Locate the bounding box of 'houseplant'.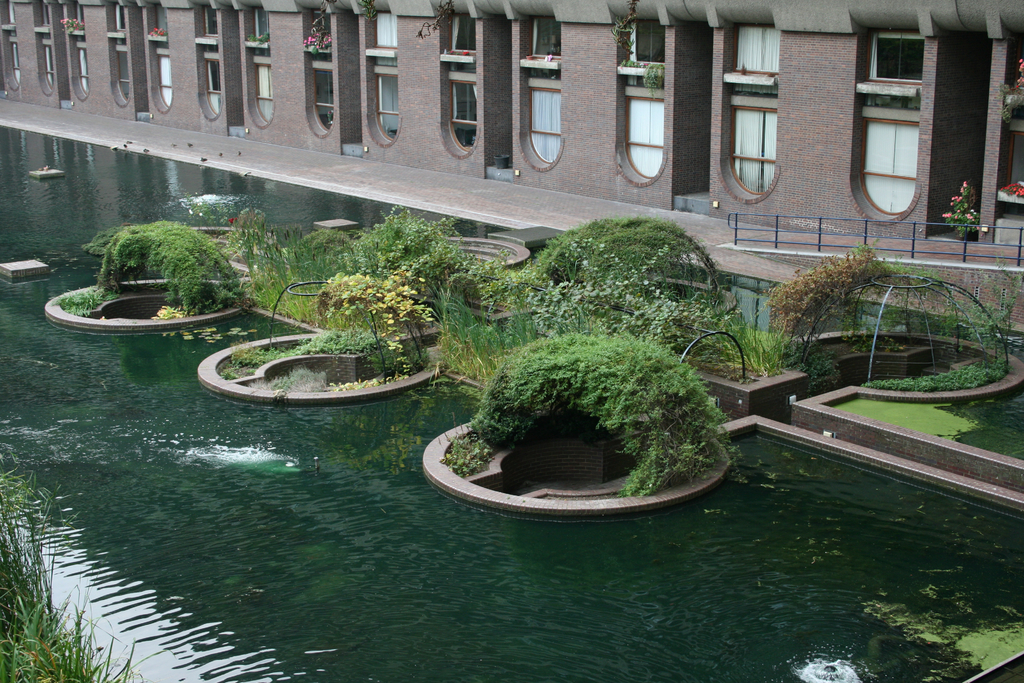
Bounding box: {"left": 938, "top": 170, "right": 984, "bottom": 243}.
